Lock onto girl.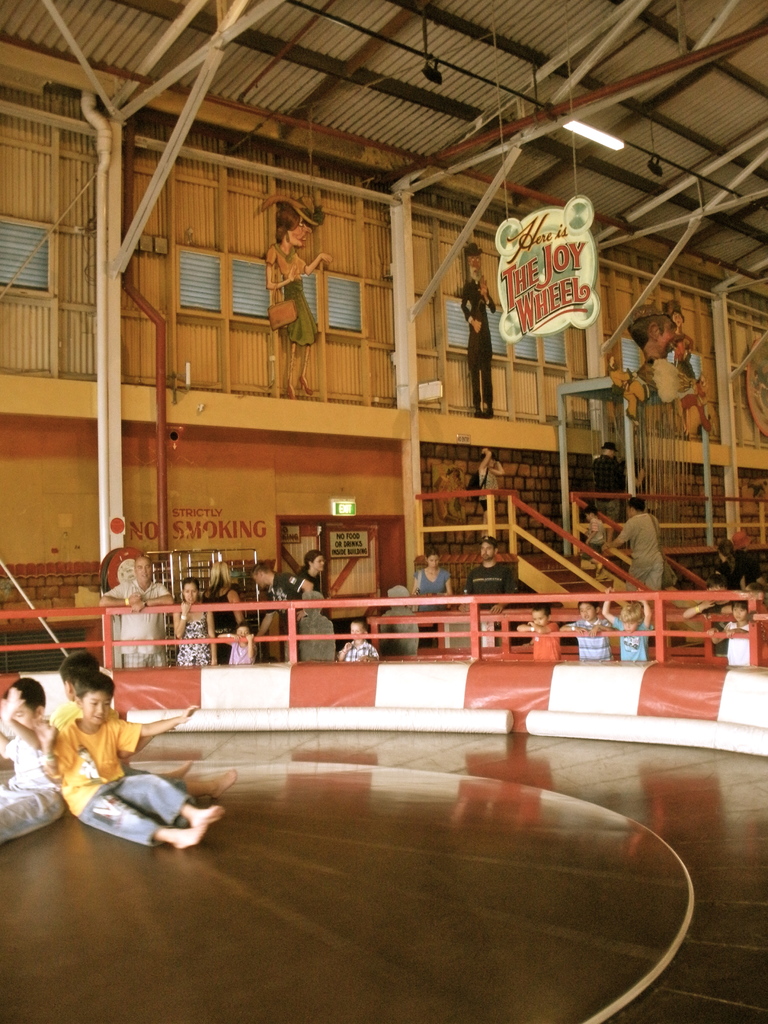
Locked: <bbox>705, 604, 751, 668</bbox>.
